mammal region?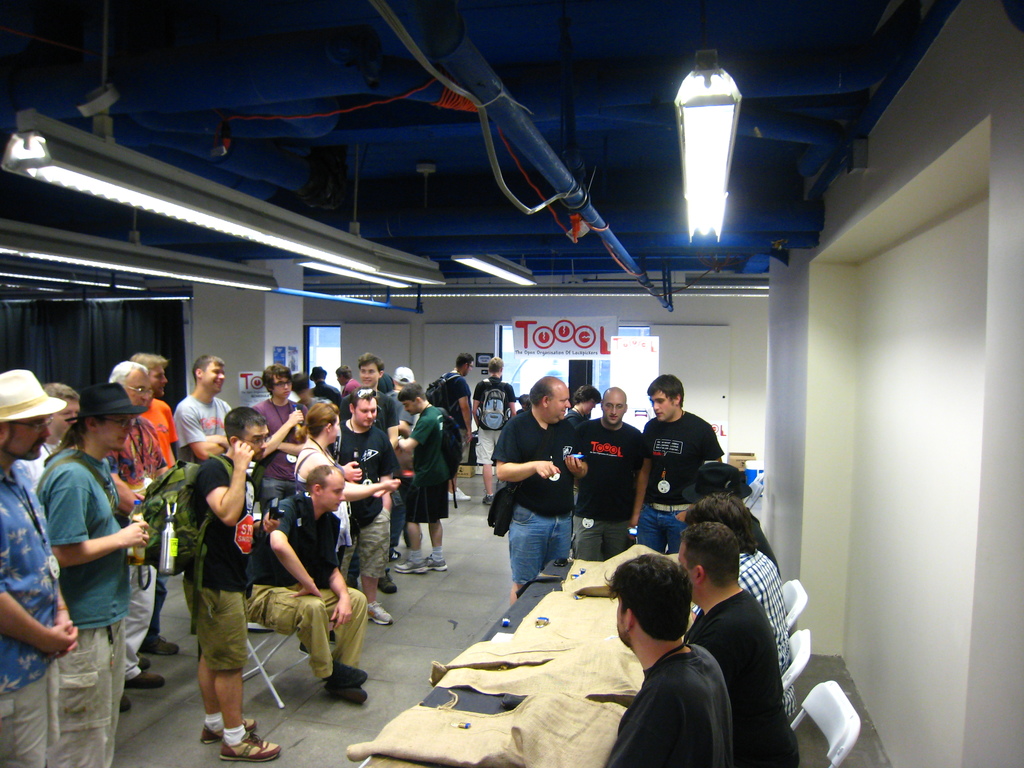
left=294, top=400, right=409, bottom=648
